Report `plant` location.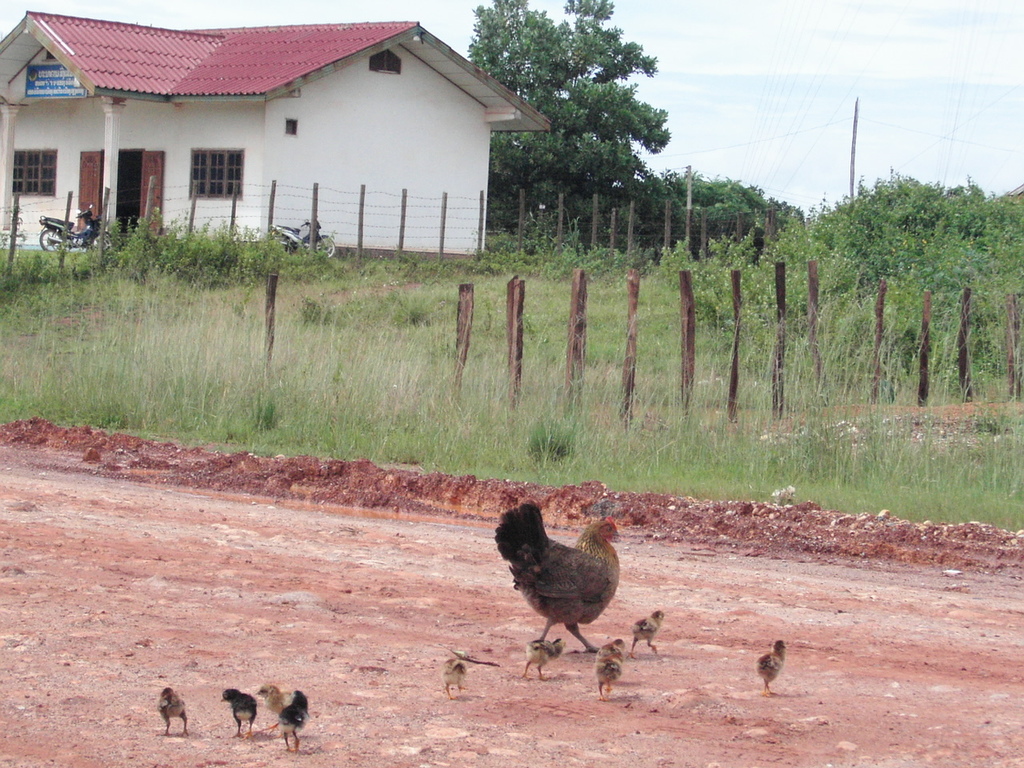
Report: {"left": 111, "top": 220, "right": 343, "bottom": 314}.
